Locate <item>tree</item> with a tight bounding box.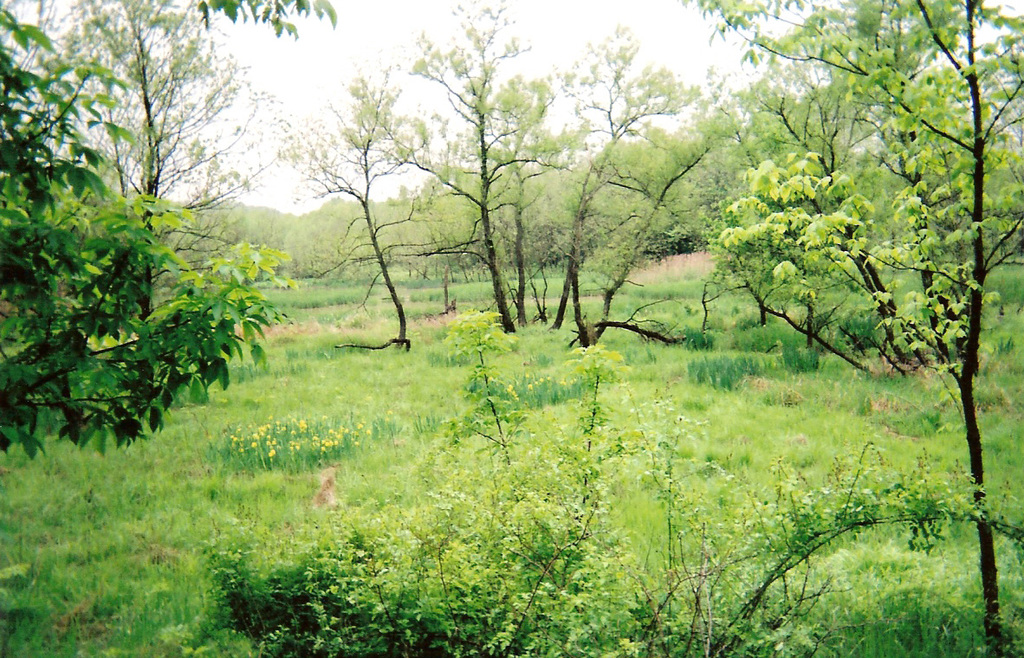
389, 0, 585, 339.
